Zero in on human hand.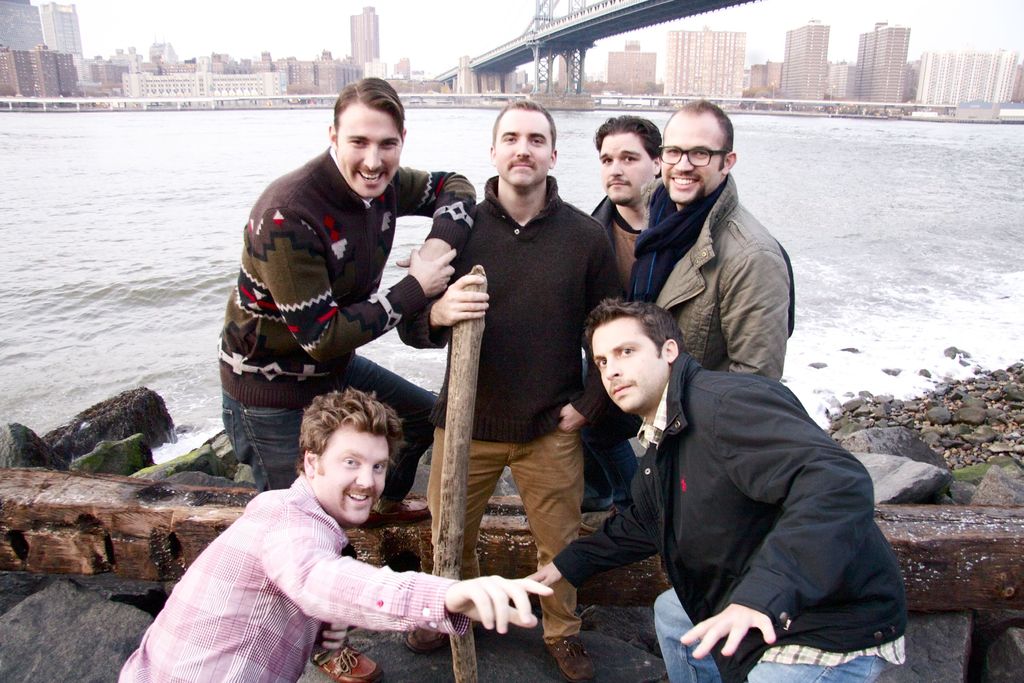
Zeroed in: l=677, t=604, r=778, b=663.
